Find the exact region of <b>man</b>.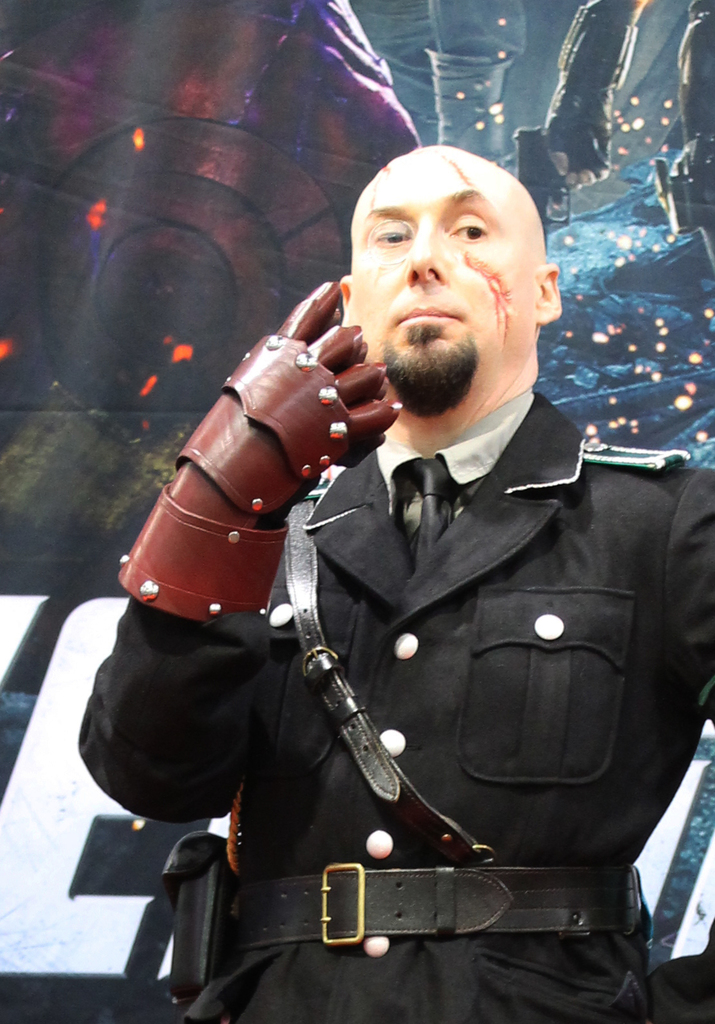
Exact region: (120, 98, 689, 996).
